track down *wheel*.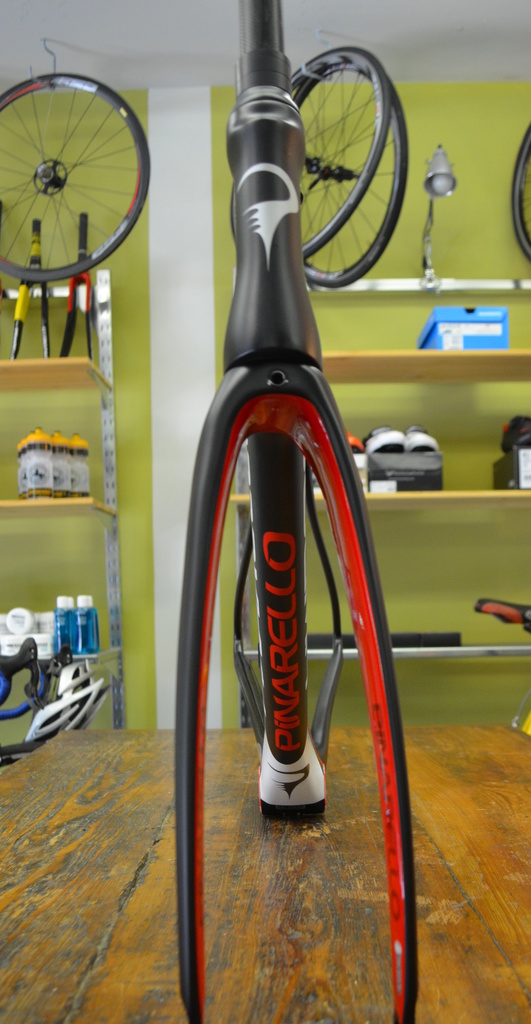
Tracked to [x1=514, y1=125, x2=530, y2=245].
